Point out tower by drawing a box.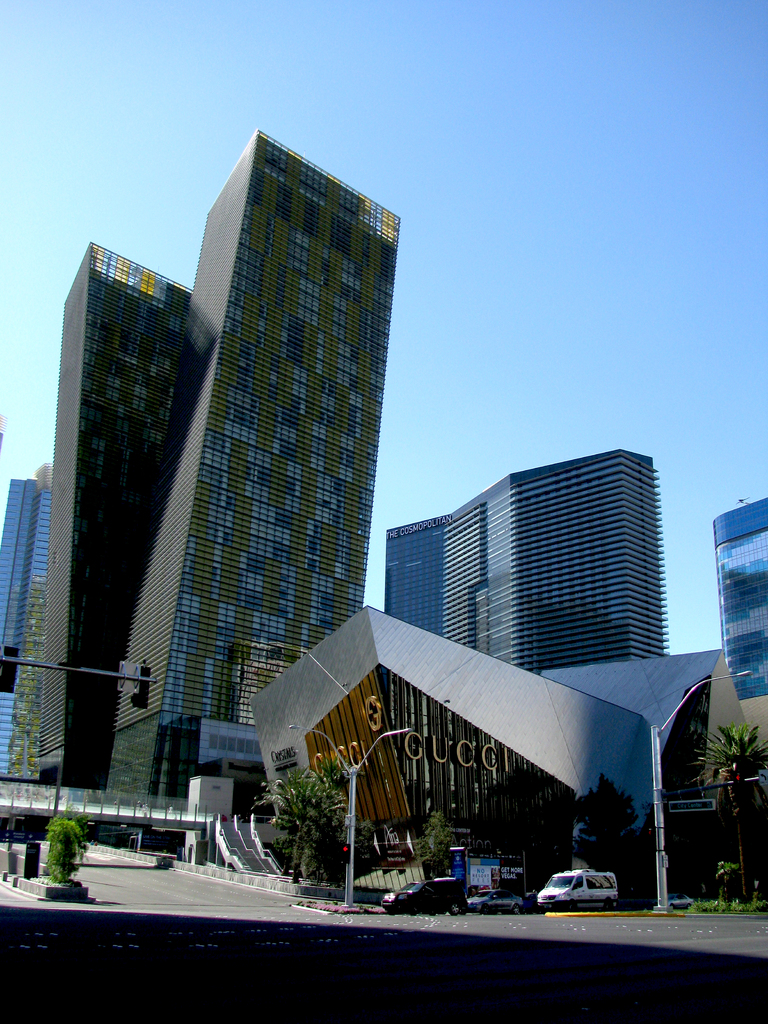
bbox(711, 495, 767, 701).
